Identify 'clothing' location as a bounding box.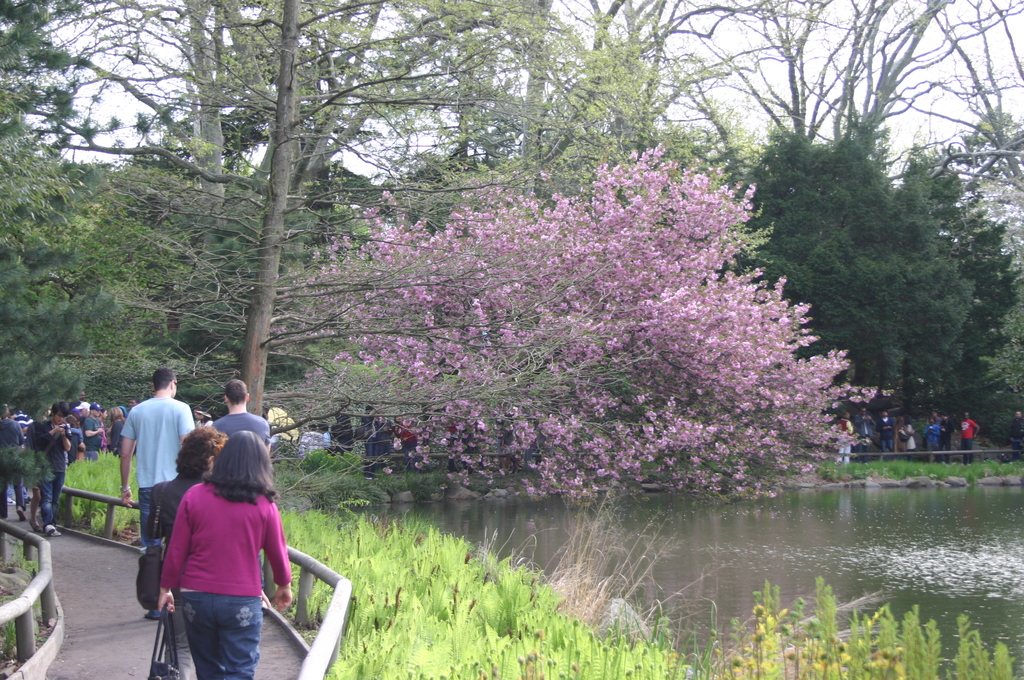
pyautogui.locateOnScreen(153, 470, 288, 679).
